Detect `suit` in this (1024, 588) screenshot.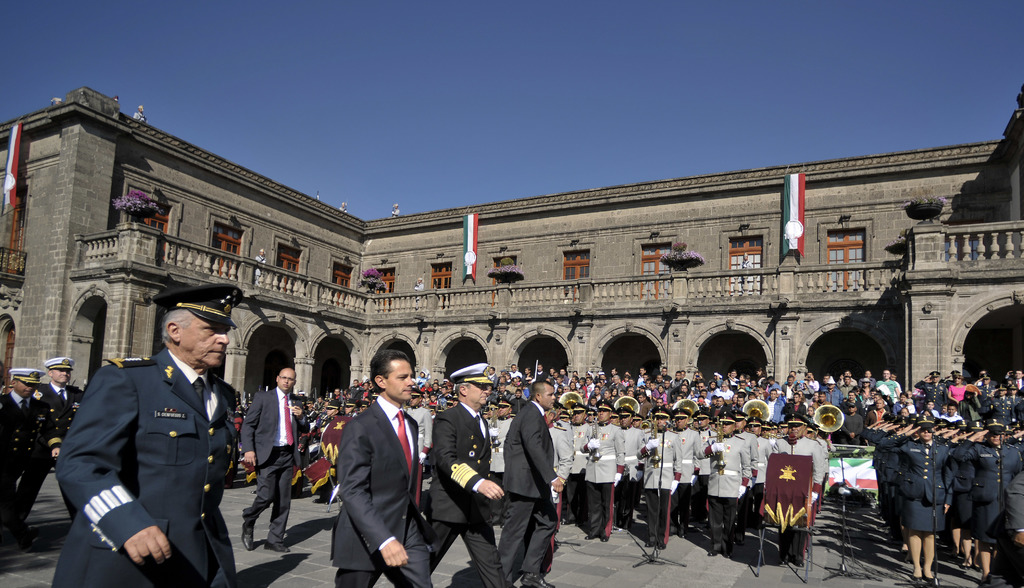
Detection: bbox=(936, 427, 943, 439).
